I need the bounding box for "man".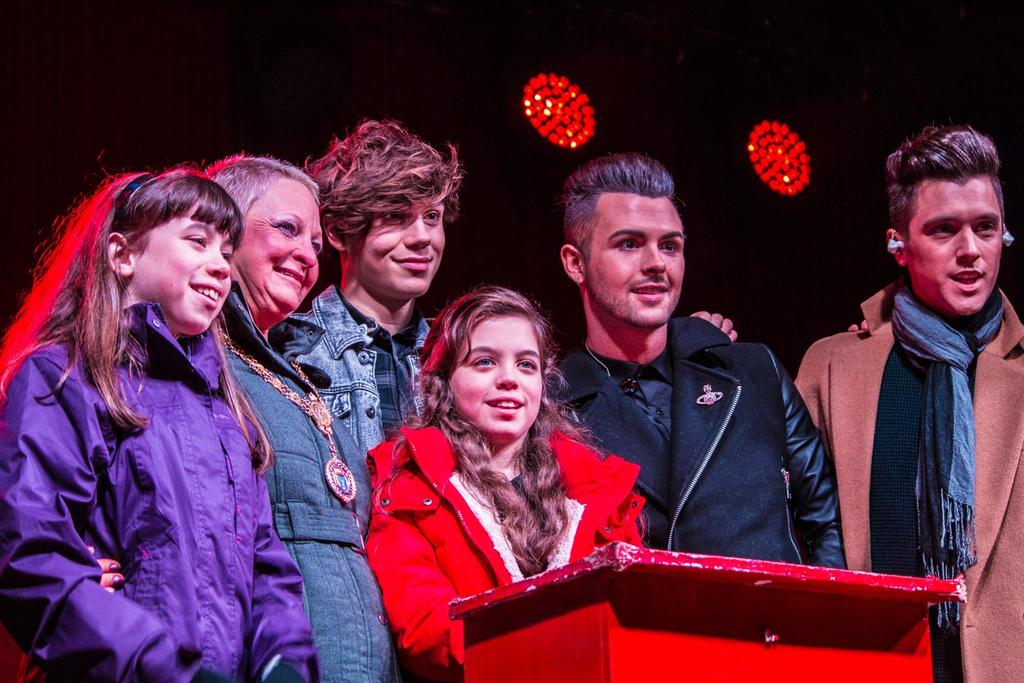
Here it is: (315,124,459,497).
